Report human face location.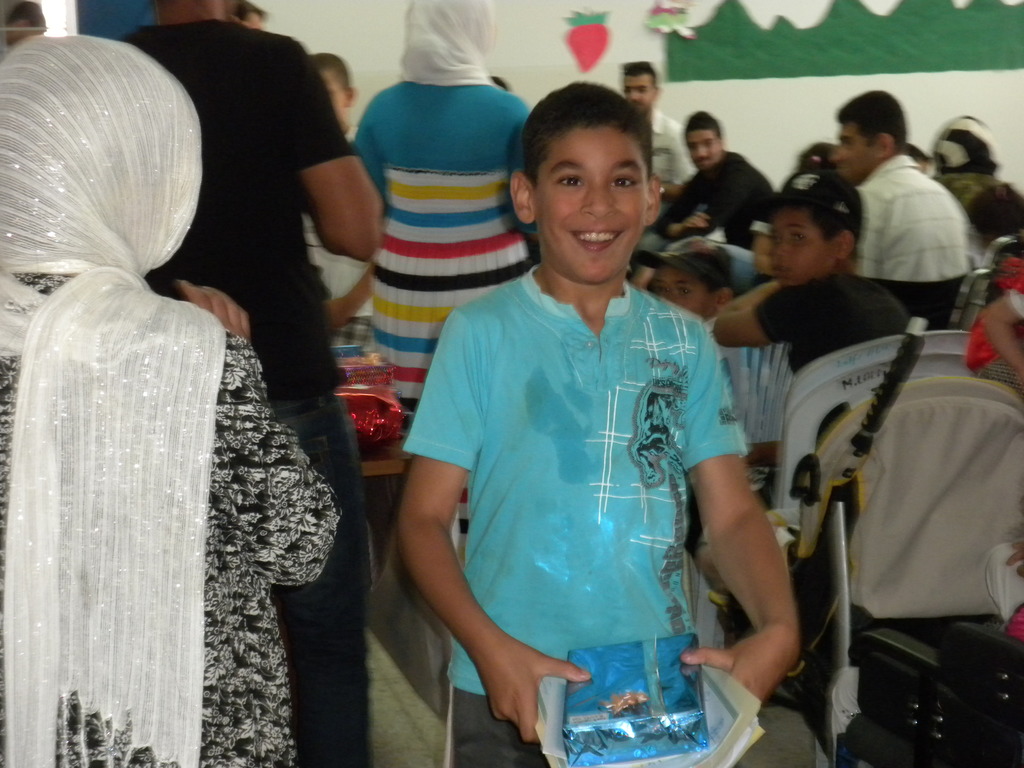
Report: 331,69,344,124.
